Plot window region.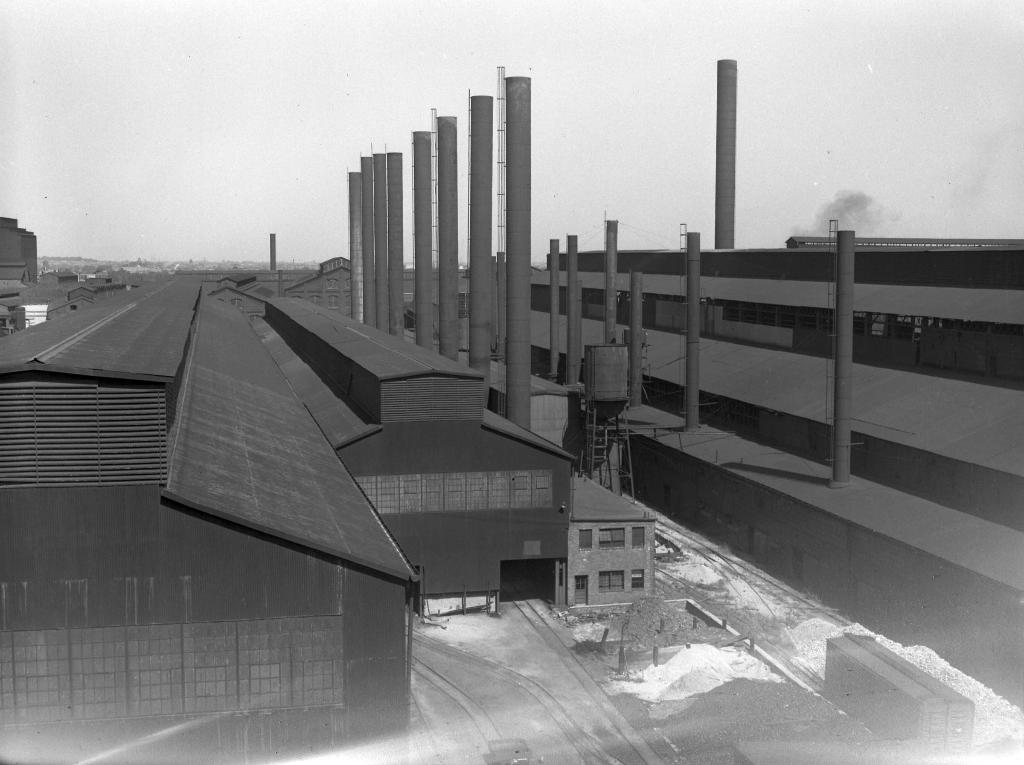
Plotted at <box>597,526,626,548</box>.
